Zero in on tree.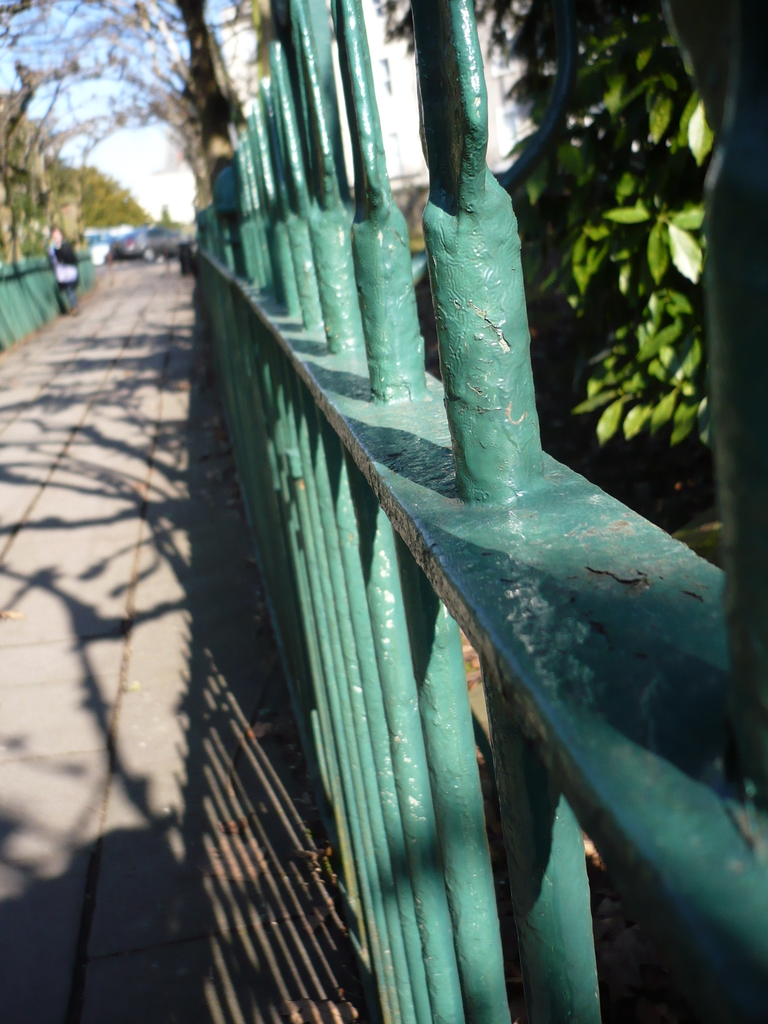
Zeroed in: {"x1": 478, "y1": 1, "x2": 740, "y2": 570}.
